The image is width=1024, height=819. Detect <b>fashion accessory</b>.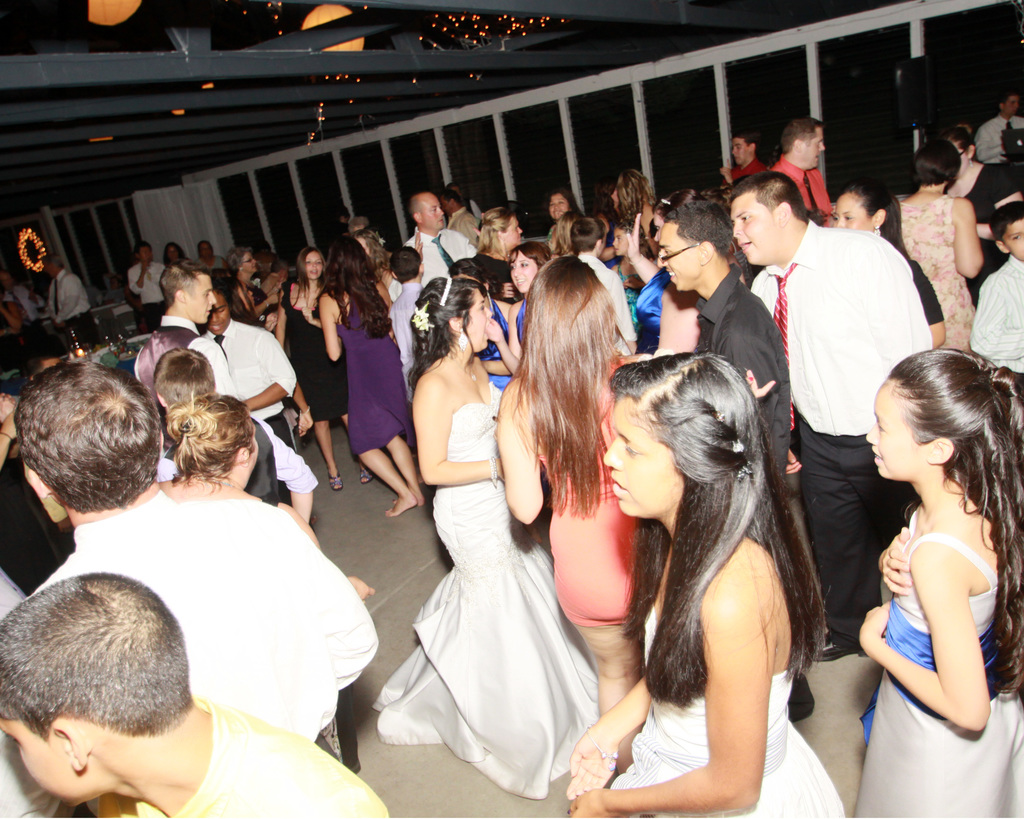
Detection: left=410, top=296, right=434, bottom=331.
